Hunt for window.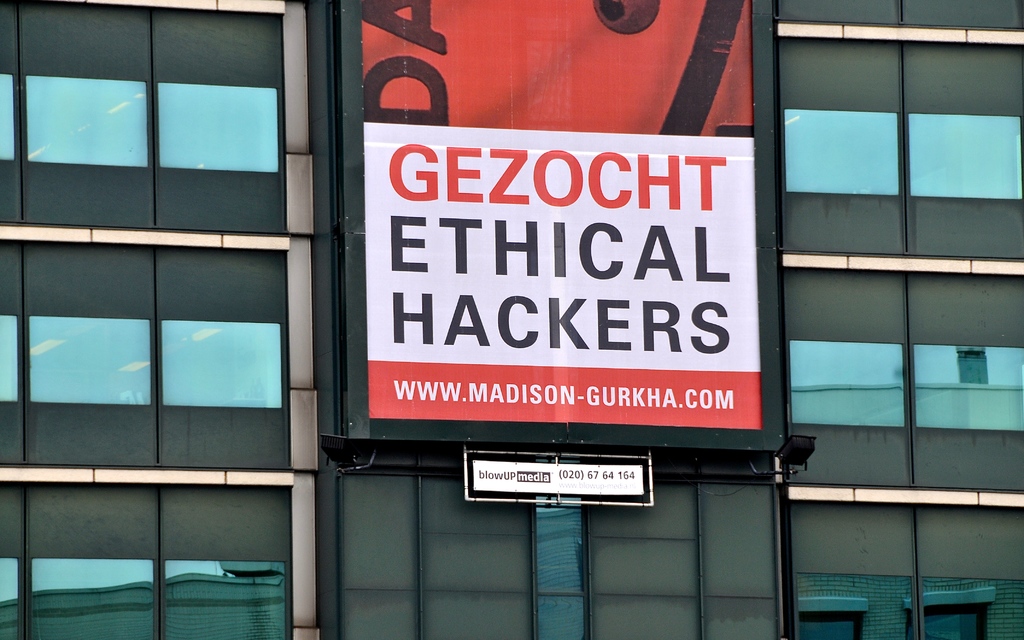
Hunted down at Rect(794, 502, 1023, 639).
